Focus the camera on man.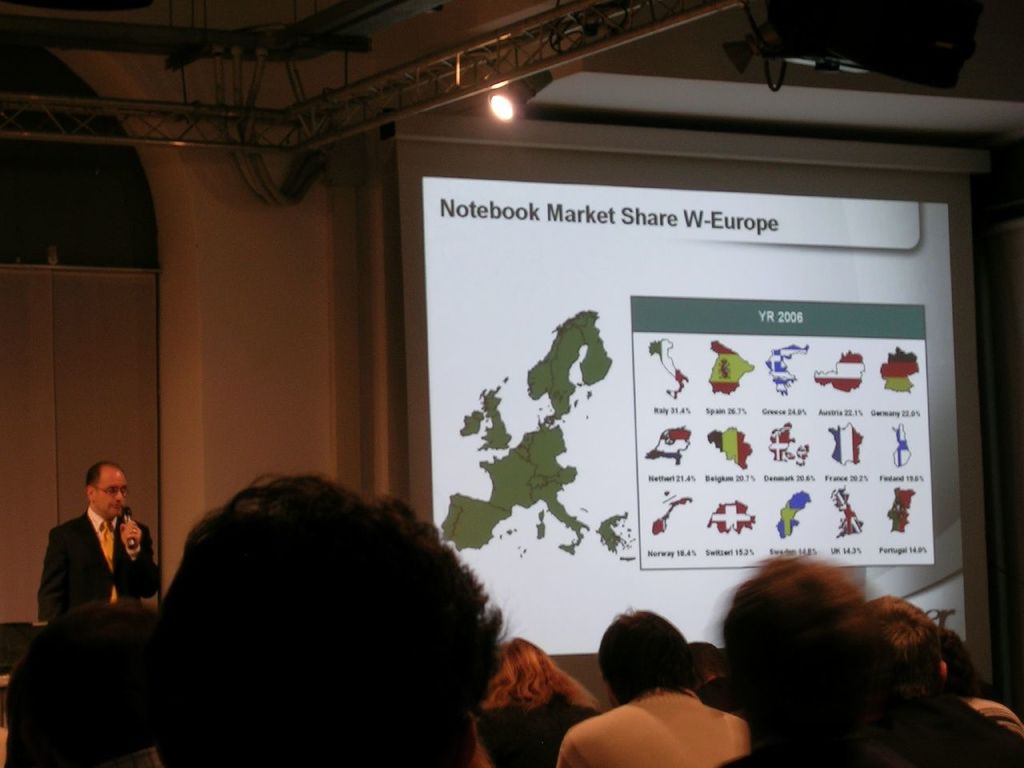
Focus region: locate(554, 602, 778, 767).
